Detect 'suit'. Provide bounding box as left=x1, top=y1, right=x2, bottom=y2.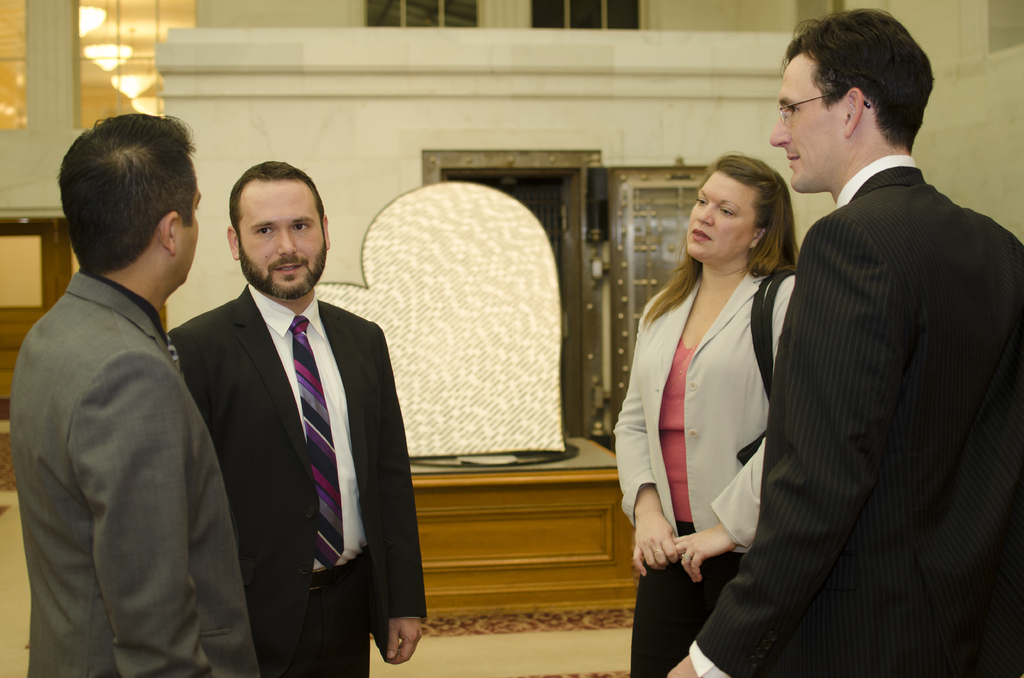
left=731, top=62, right=1019, bottom=664.
